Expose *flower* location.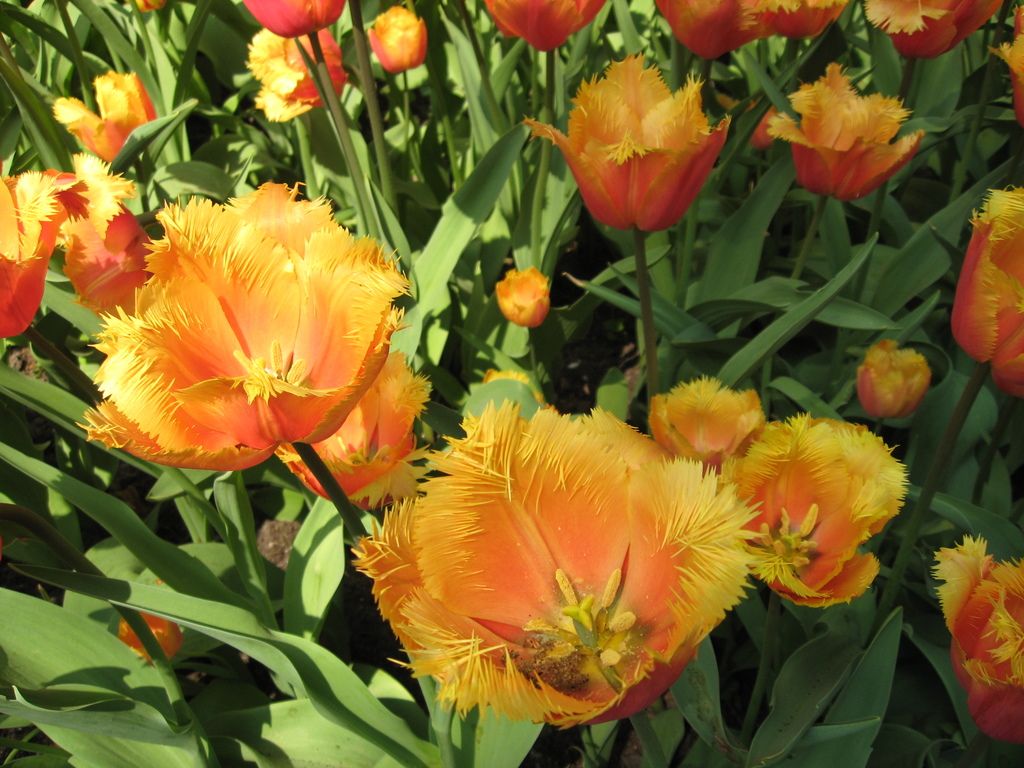
Exposed at [0,157,88,333].
